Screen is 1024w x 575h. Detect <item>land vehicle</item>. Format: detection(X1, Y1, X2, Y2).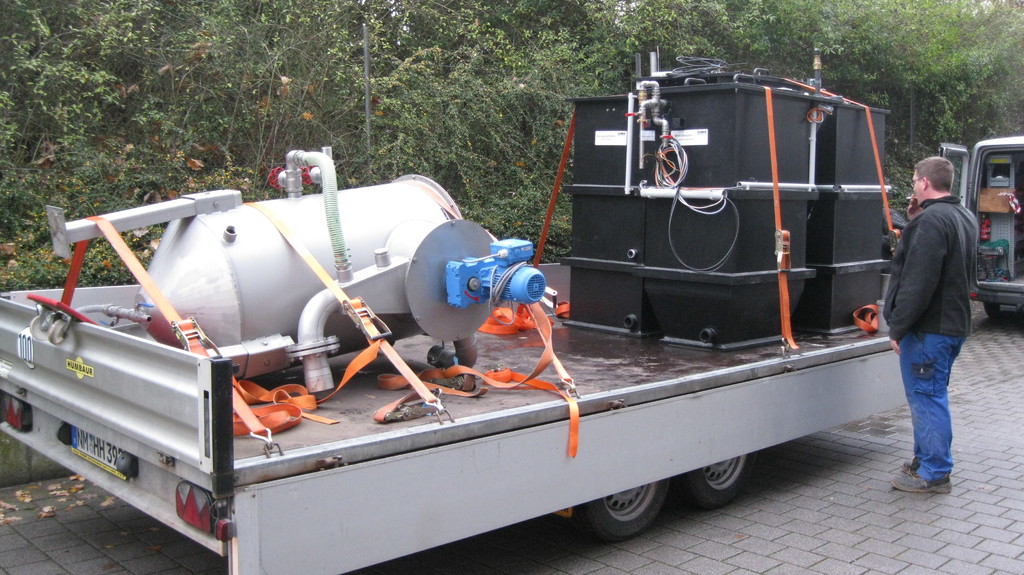
detection(0, 134, 911, 540).
